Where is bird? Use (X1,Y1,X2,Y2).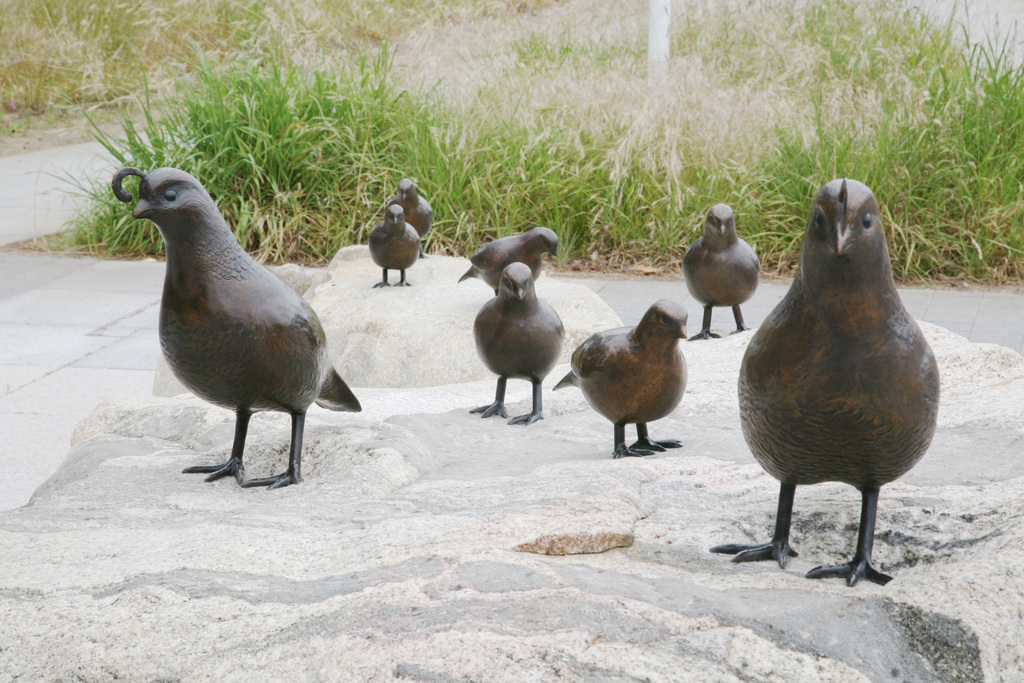
(392,176,443,260).
